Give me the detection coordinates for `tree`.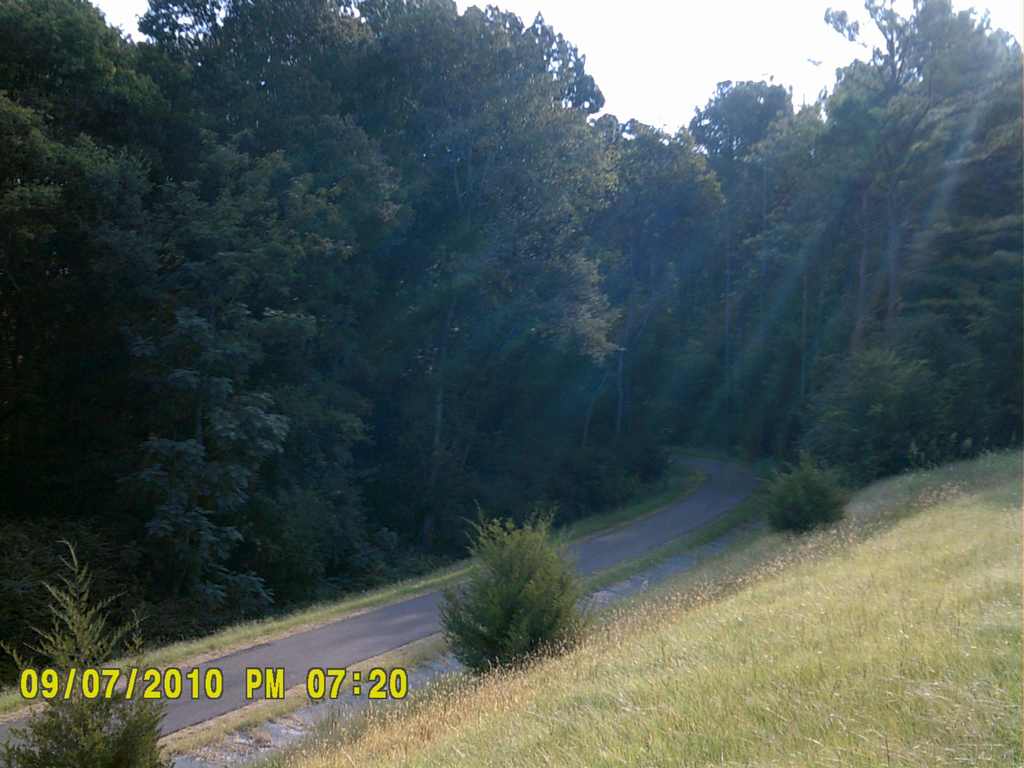
Rect(434, 499, 584, 671).
